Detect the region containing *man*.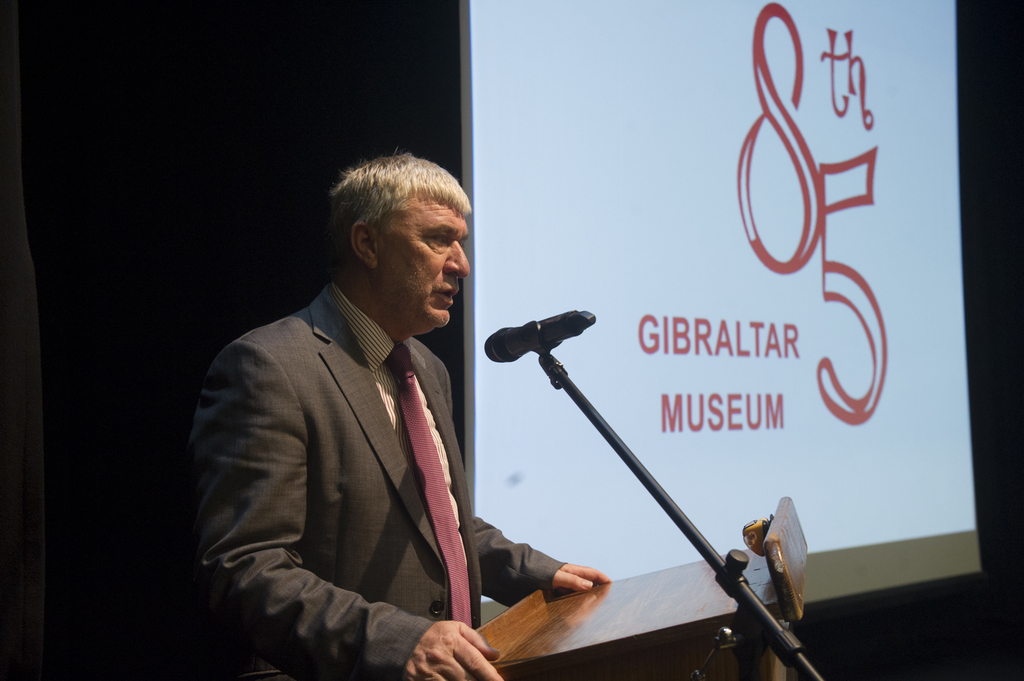
region(184, 143, 532, 680).
